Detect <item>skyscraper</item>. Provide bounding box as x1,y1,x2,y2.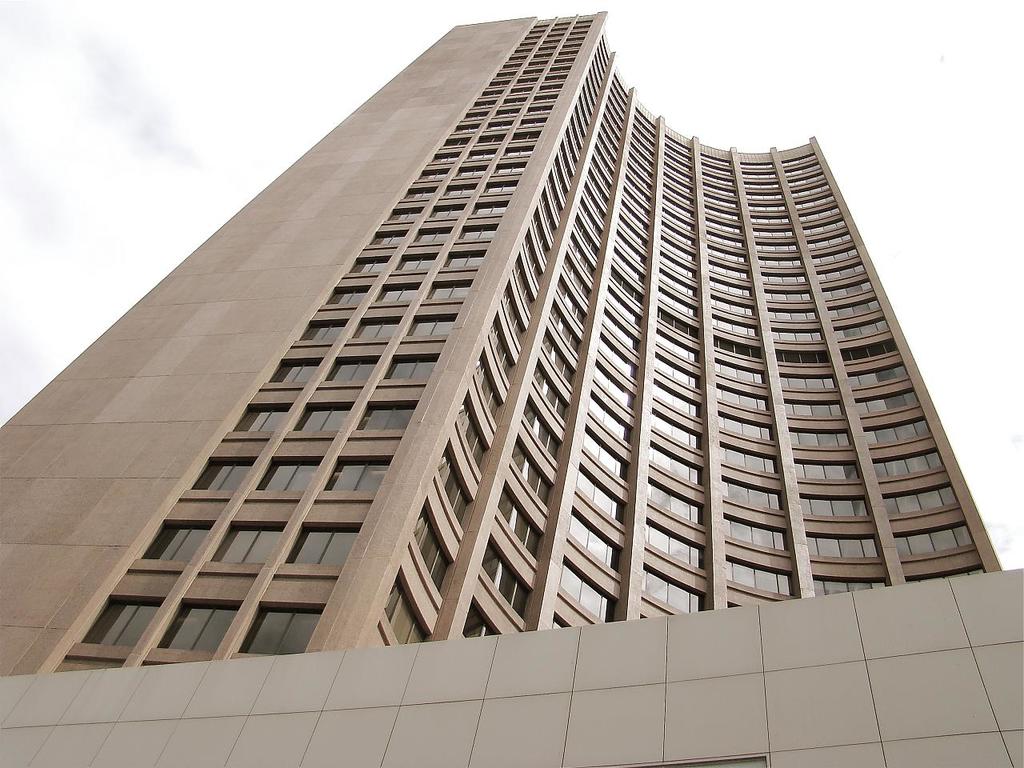
42,14,1023,702.
